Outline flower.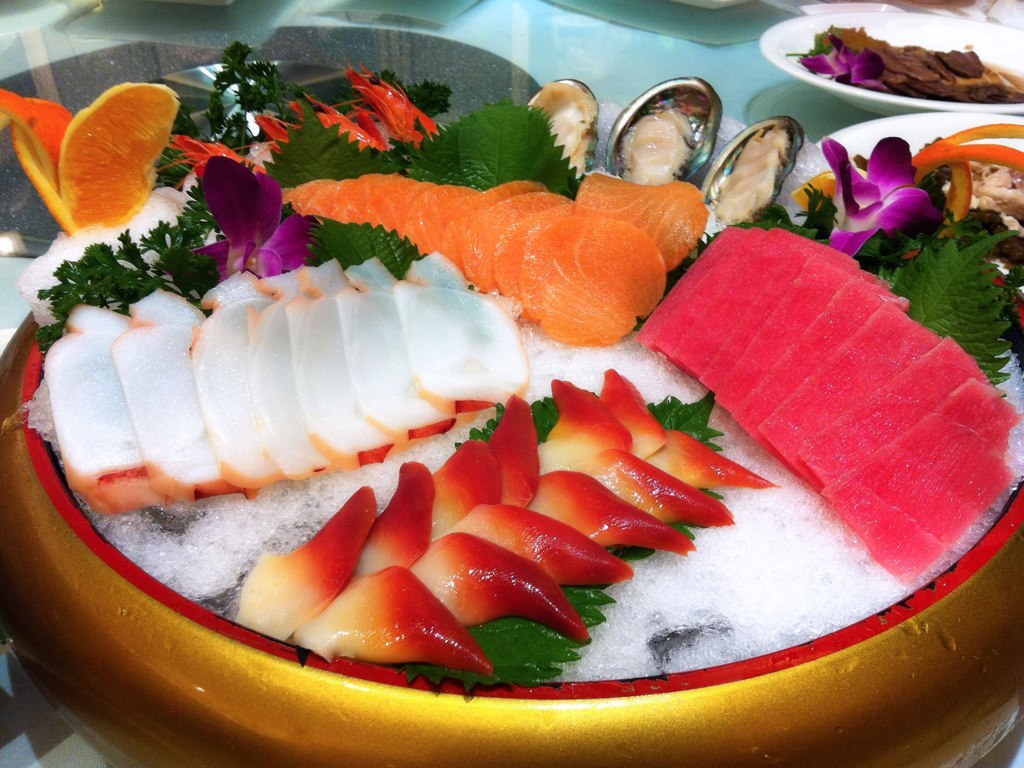
Outline: x1=186 y1=149 x2=318 y2=278.
